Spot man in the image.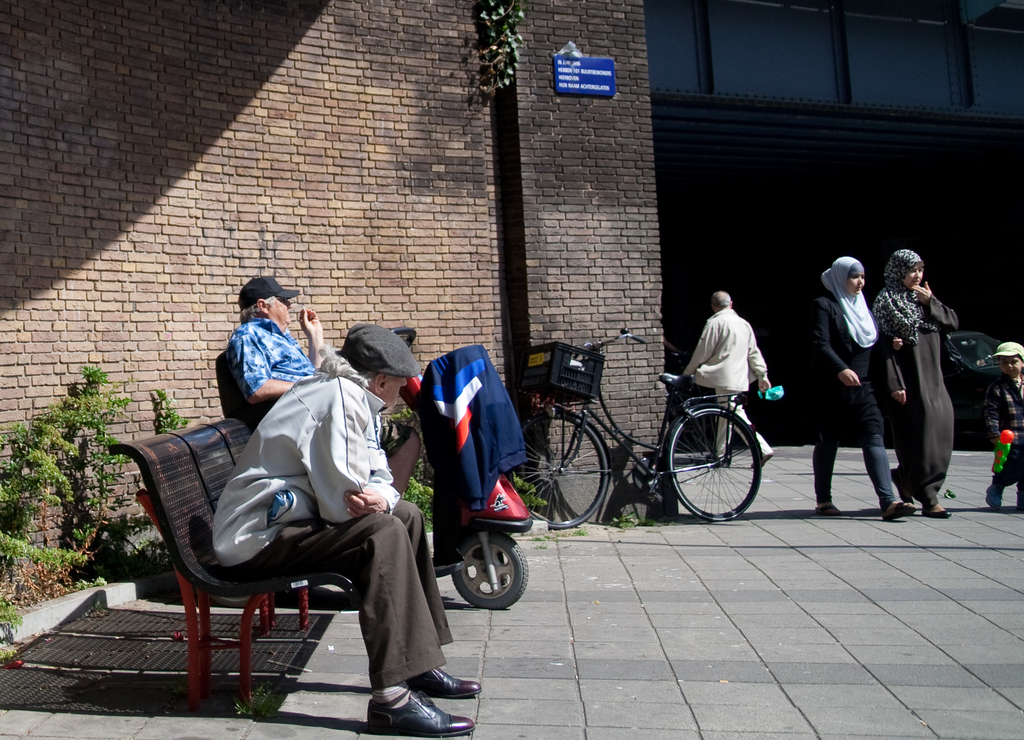
man found at box(226, 272, 422, 498).
